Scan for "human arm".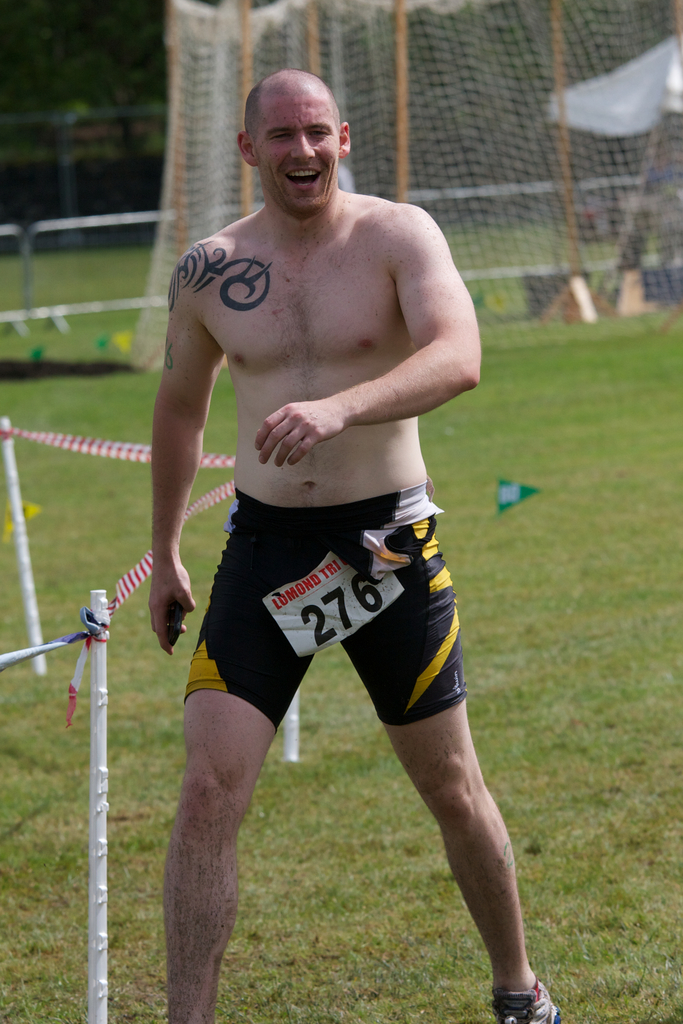
Scan result: 142:225:245:654.
